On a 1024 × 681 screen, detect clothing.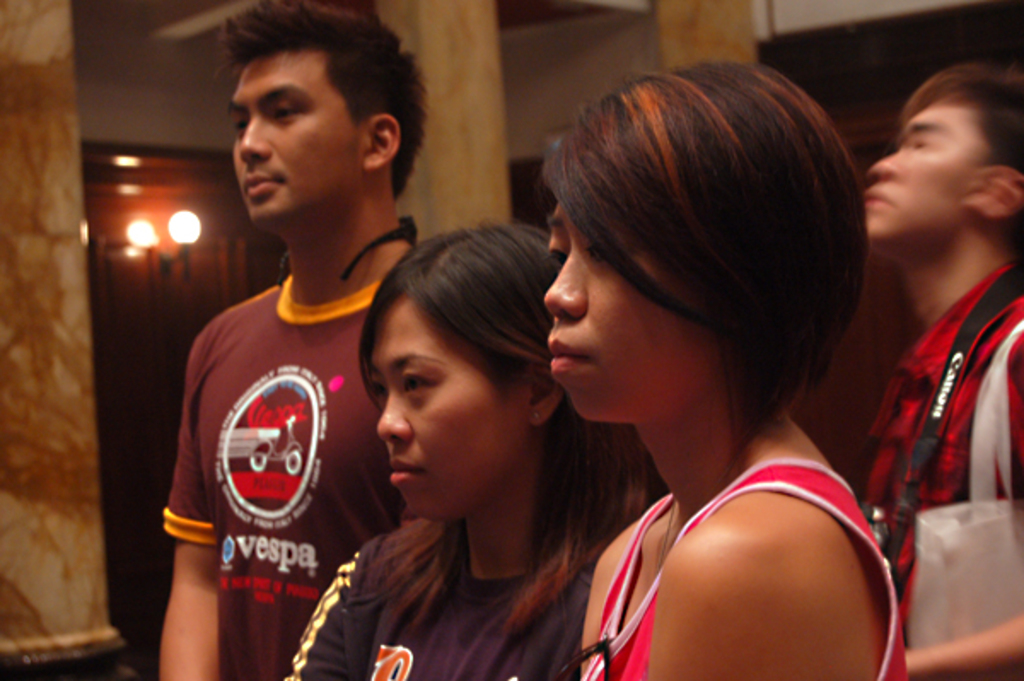
<box>177,193,404,672</box>.
